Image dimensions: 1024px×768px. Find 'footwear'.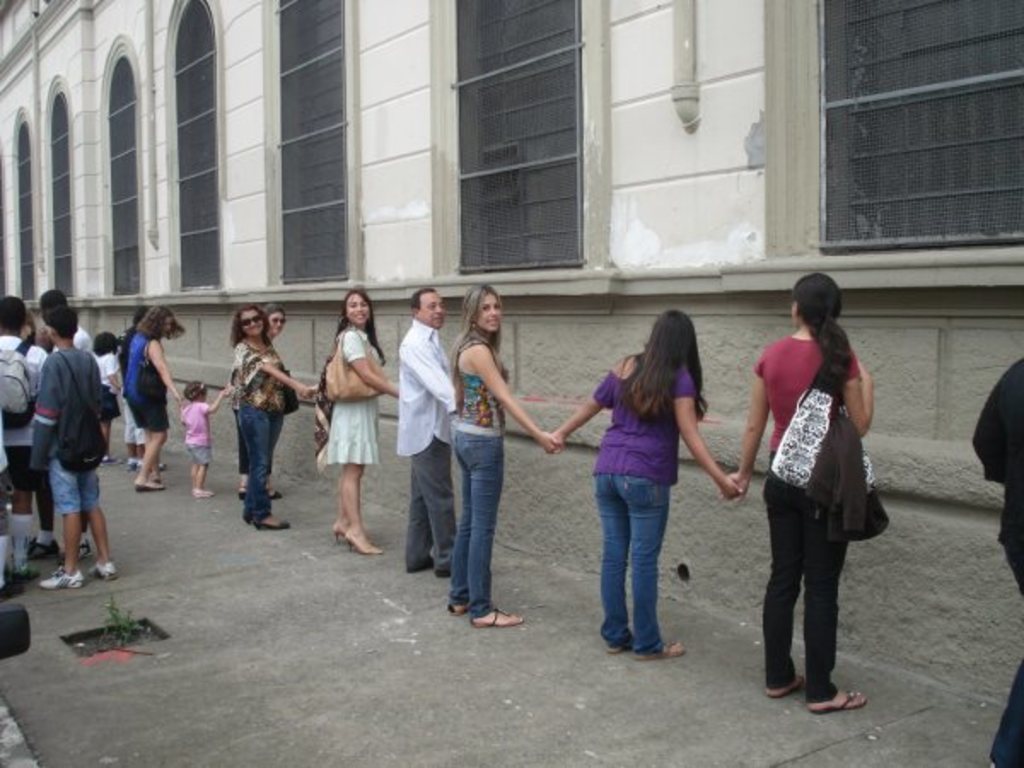
(270,492,285,503).
